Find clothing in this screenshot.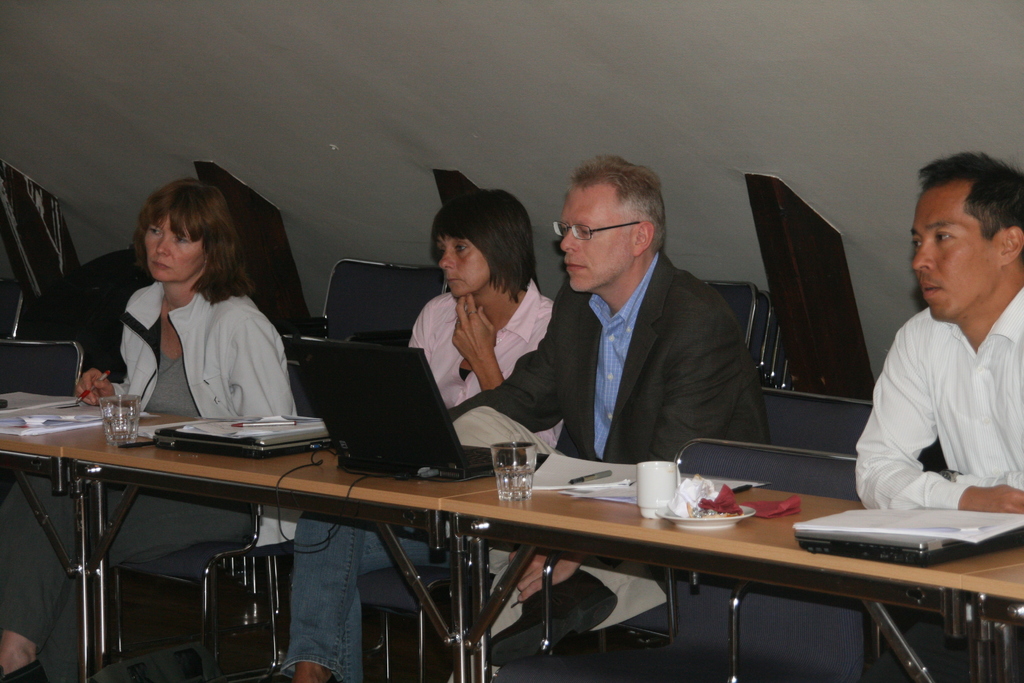
The bounding box for clothing is Rect(0, 272, 300, 682).
